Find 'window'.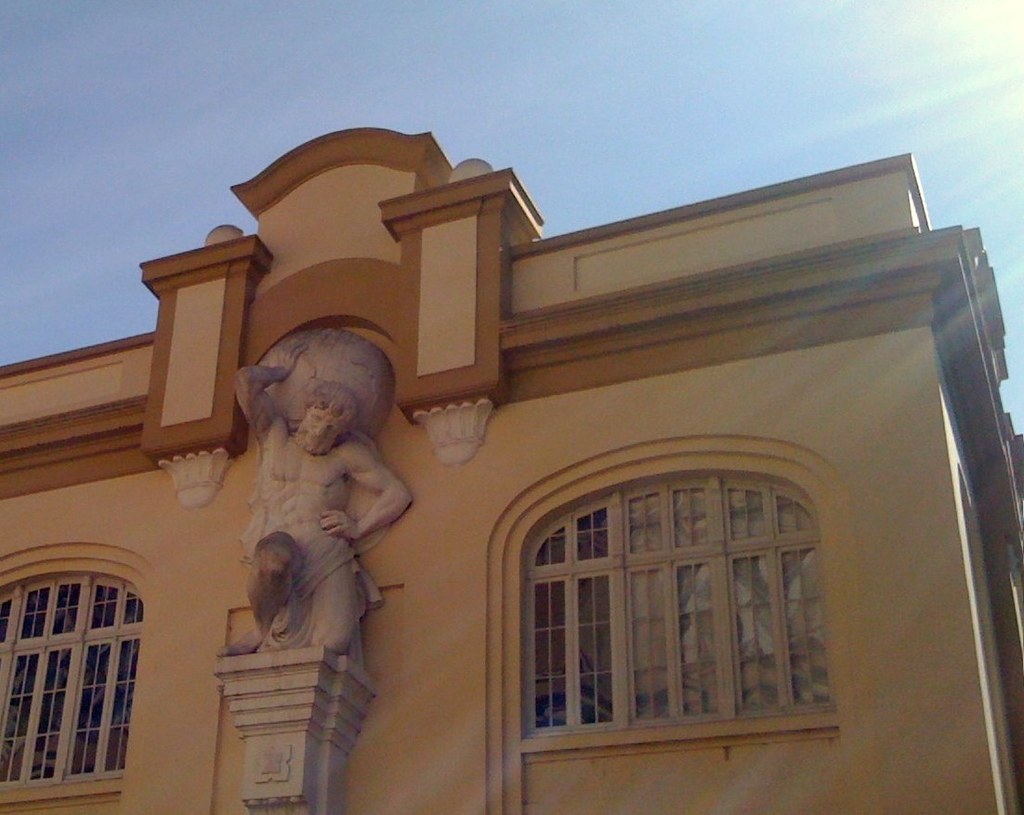
region(520, 485, 833, 727).
